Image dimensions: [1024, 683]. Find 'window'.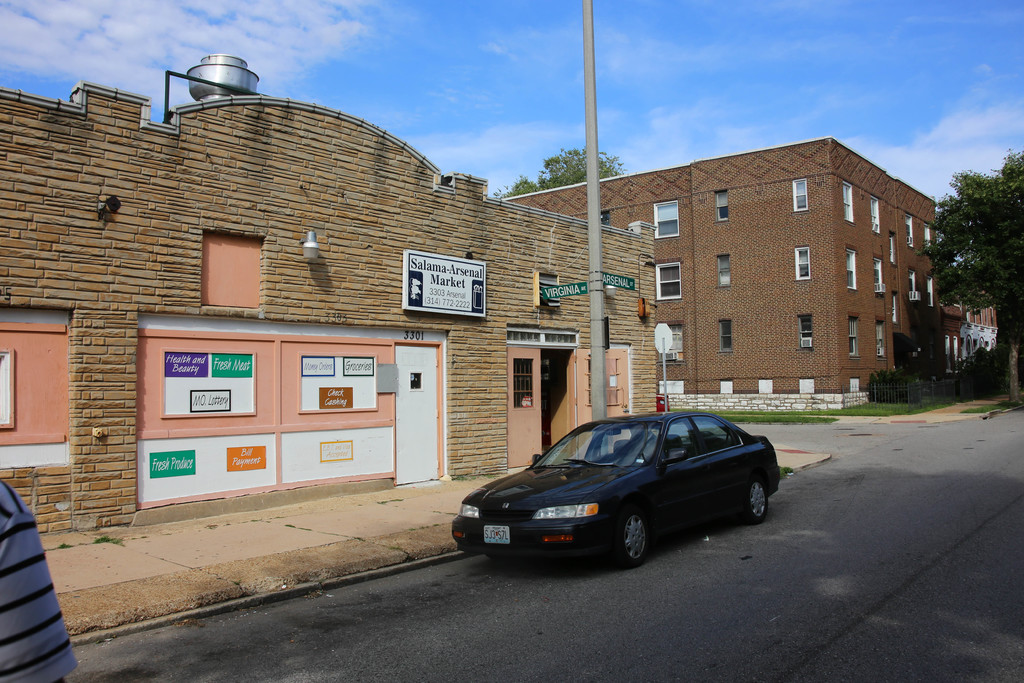
detection(793, 179, 814, 210).
